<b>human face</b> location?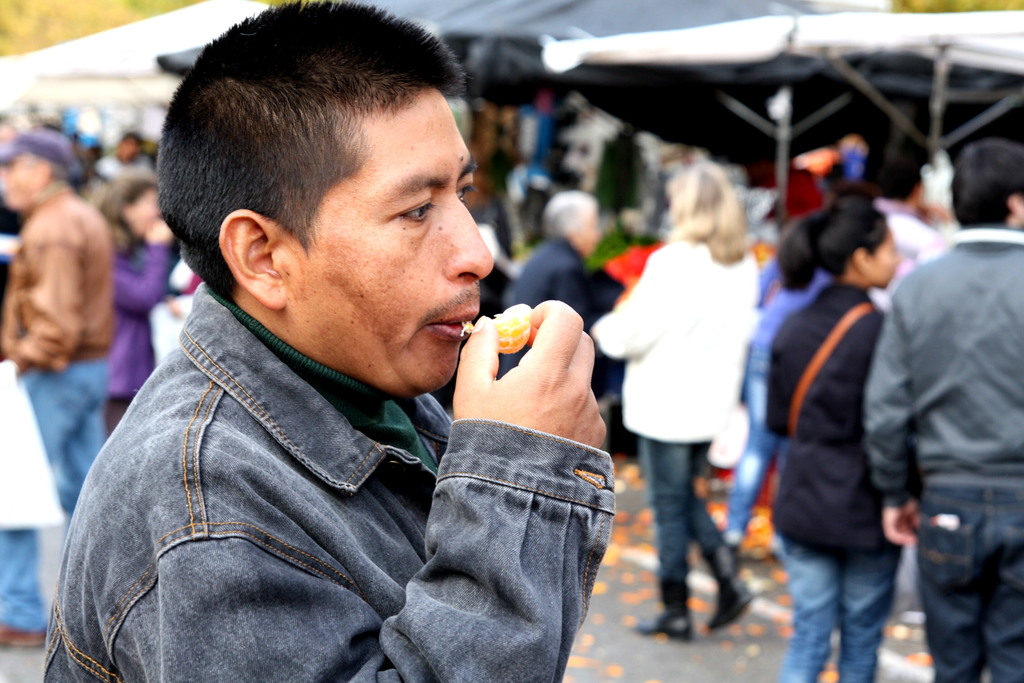
287 94 492 390
